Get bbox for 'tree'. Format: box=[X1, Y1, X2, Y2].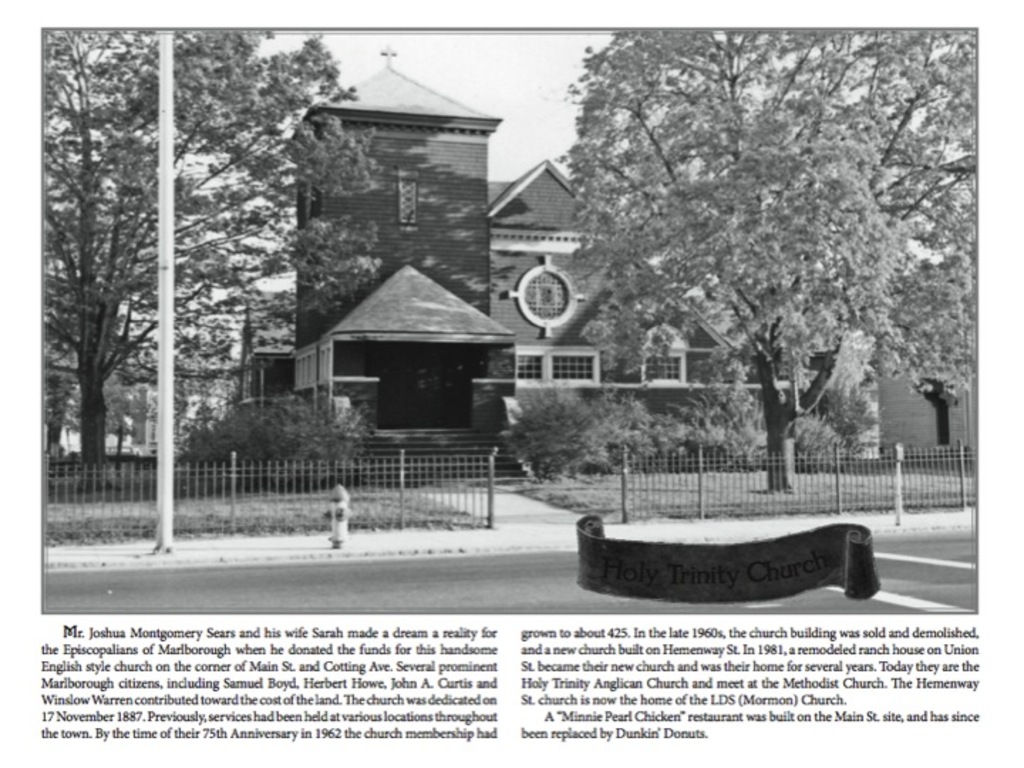
box=[43, 293, 250, 444].
